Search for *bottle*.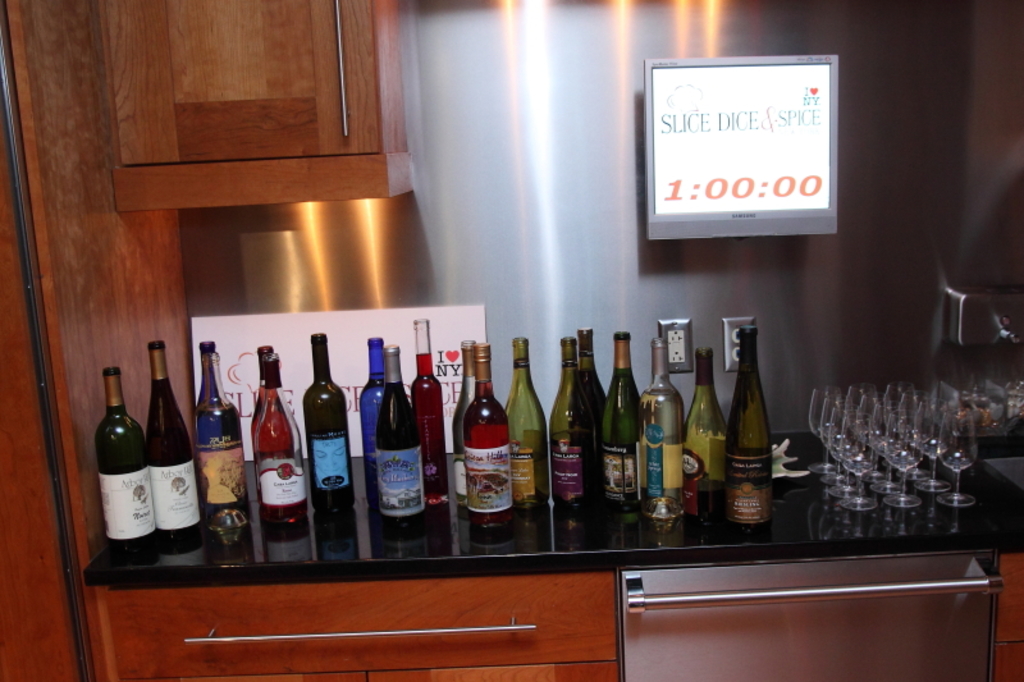
Found at box=[138, 343, 211, 553].
